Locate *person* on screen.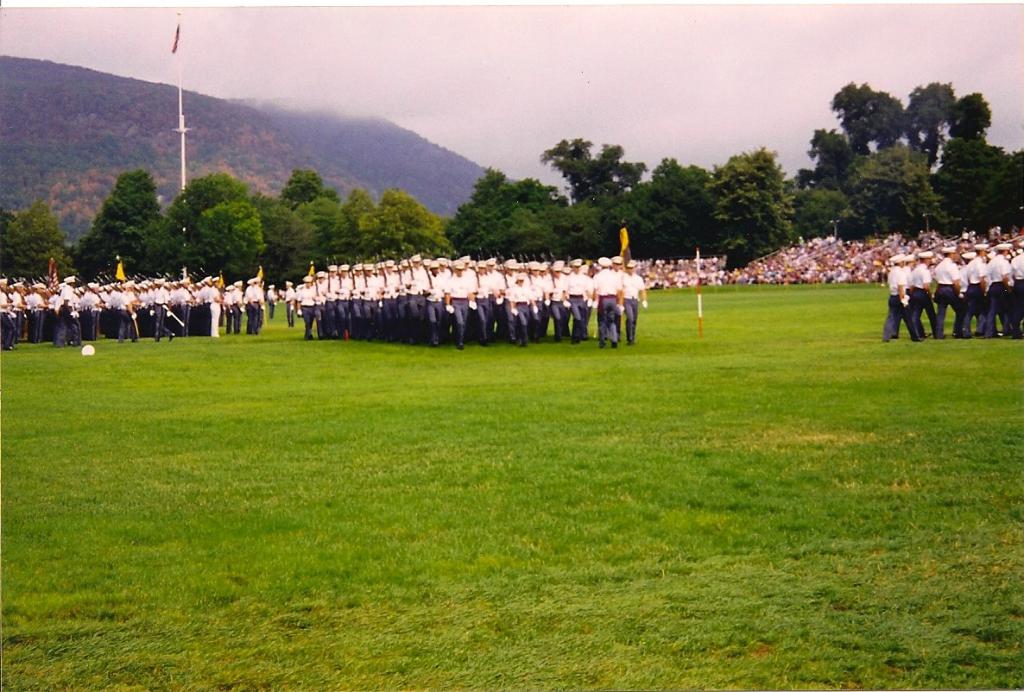
On screen at select_region(898, 243, 943, 355).
